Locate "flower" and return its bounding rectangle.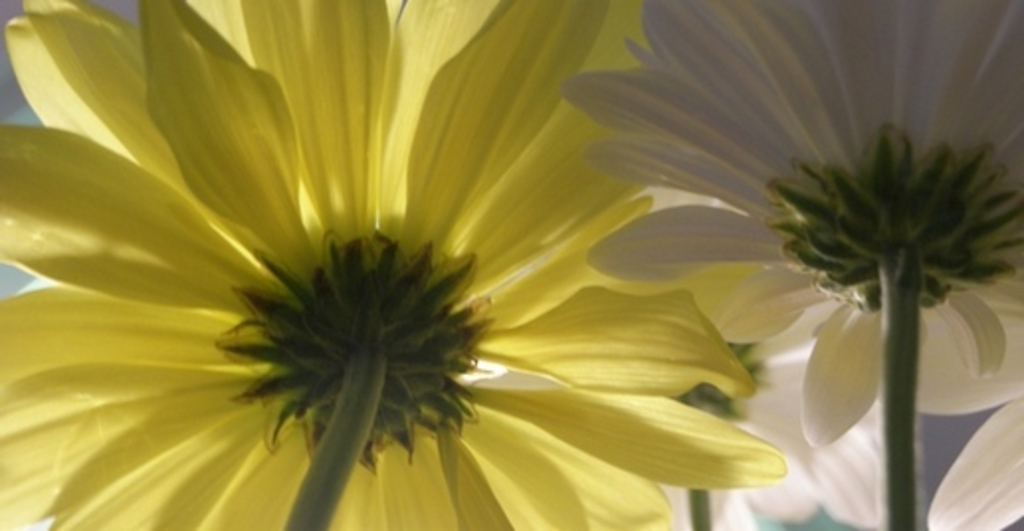
(x1=559, y1=0, x2=1022, y2=444).
